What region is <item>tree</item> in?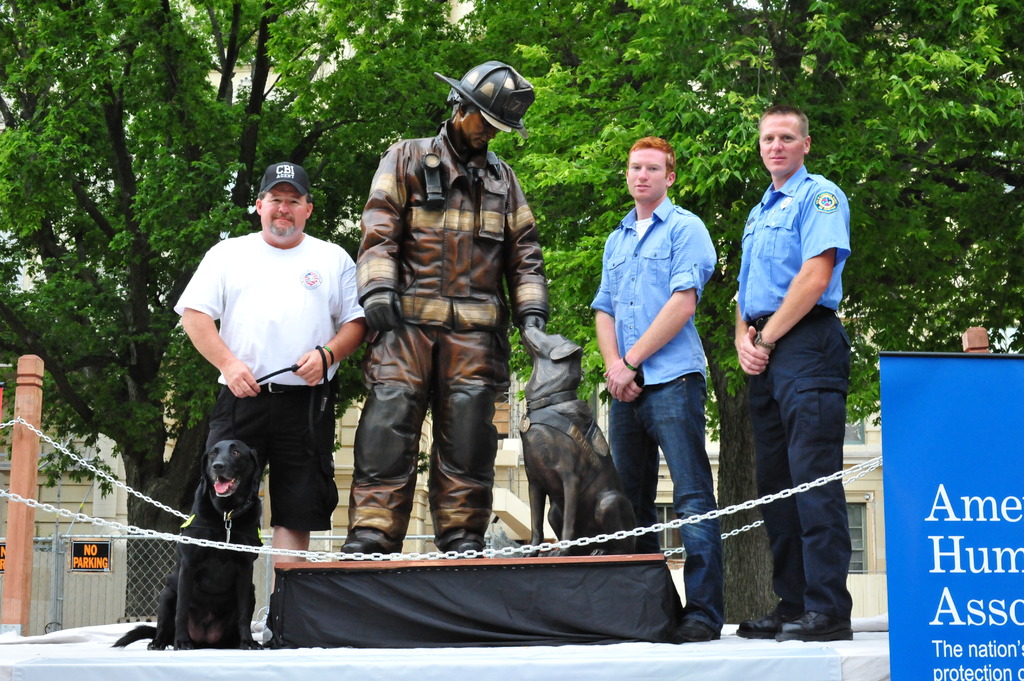
rect(0, 0, 751, 493).
